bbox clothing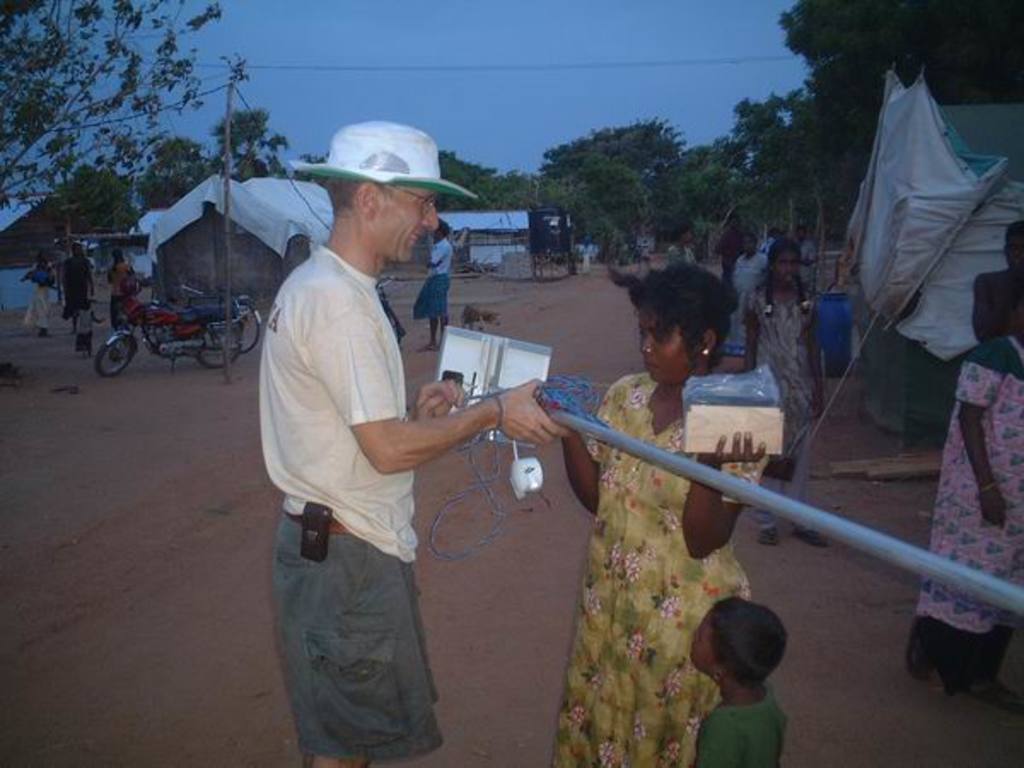
(x1=715, y1=249, x2=763, y2=343)
